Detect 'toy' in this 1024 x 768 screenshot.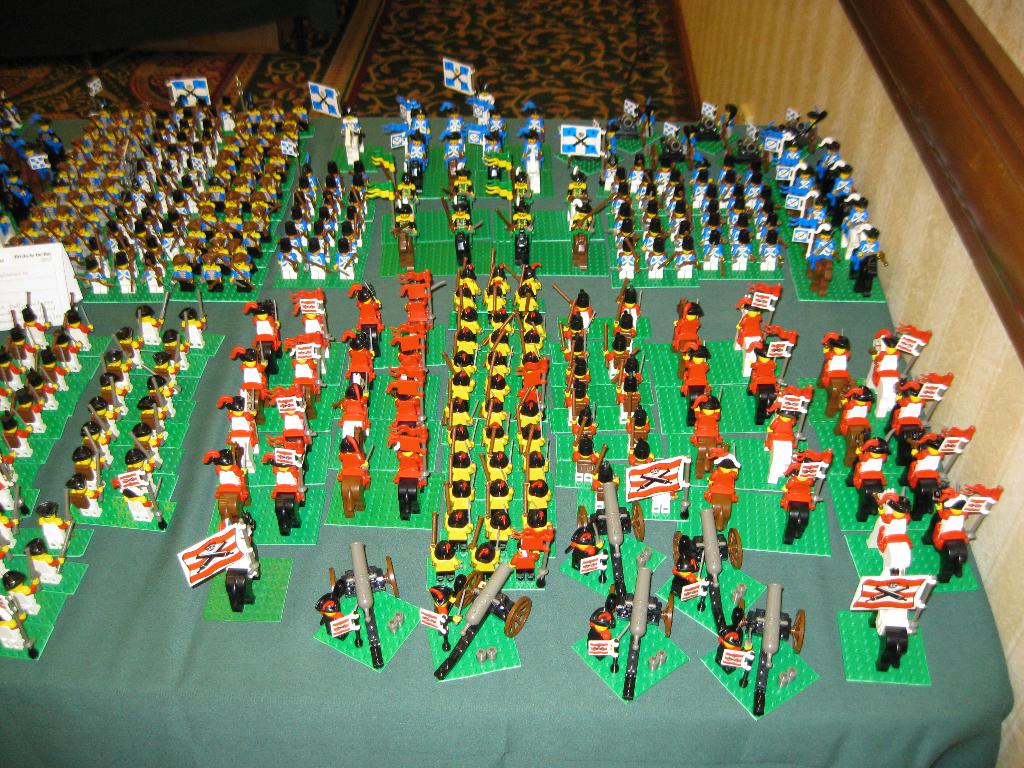
Detection: left=106, top=221, right=127, bottom=251.
